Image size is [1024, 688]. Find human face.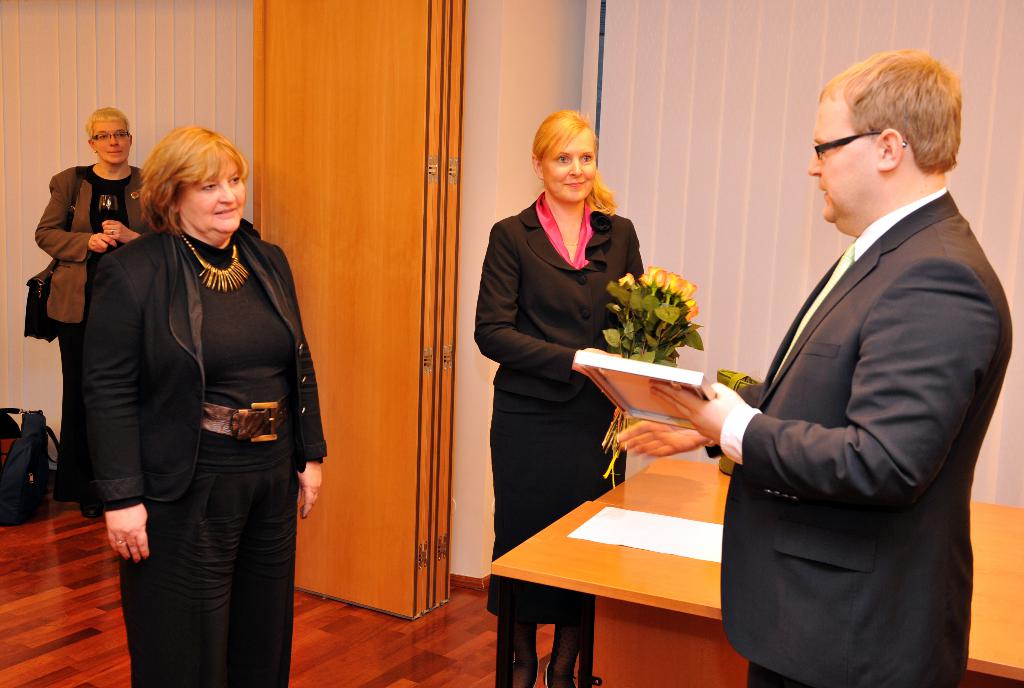
<box>540,128,598,202</box>.
